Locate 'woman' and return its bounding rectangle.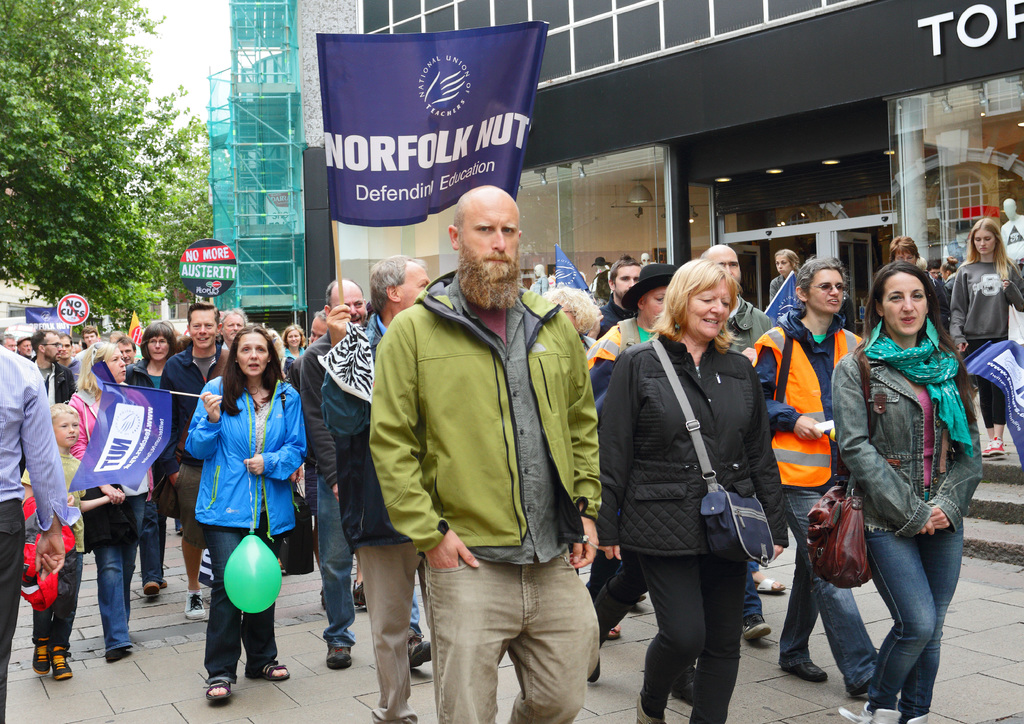
pyautogui.locateOnScreen(832, 260, 983, 723).
